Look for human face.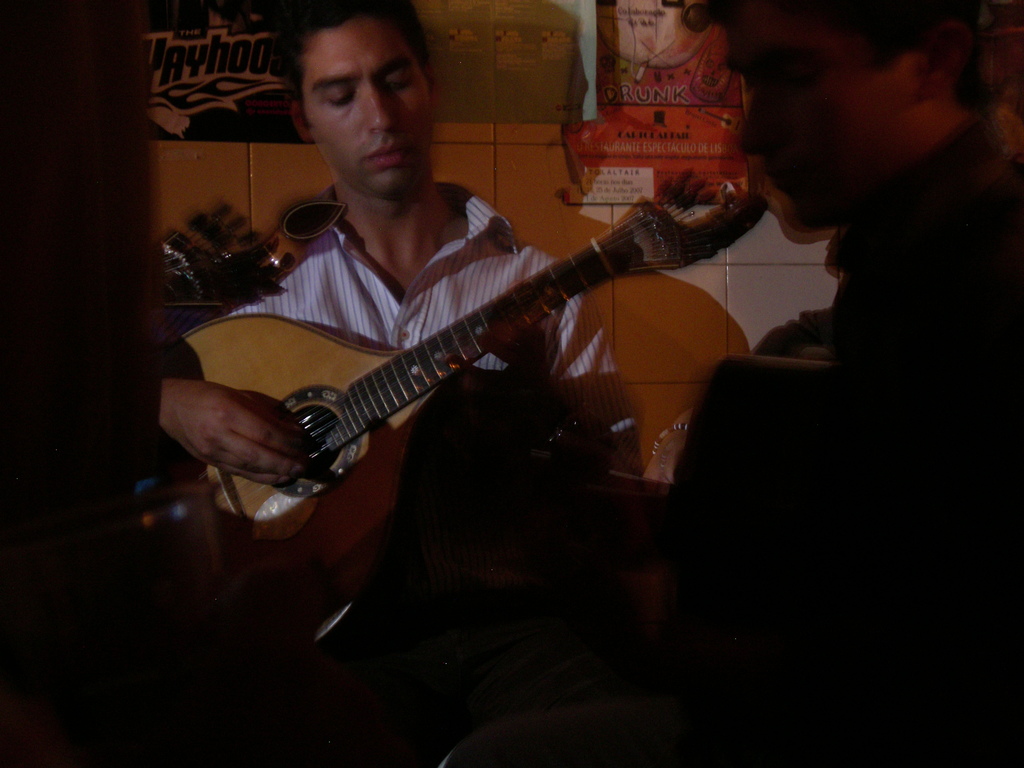
Found: bbox=[716, 1, 906, 229].
